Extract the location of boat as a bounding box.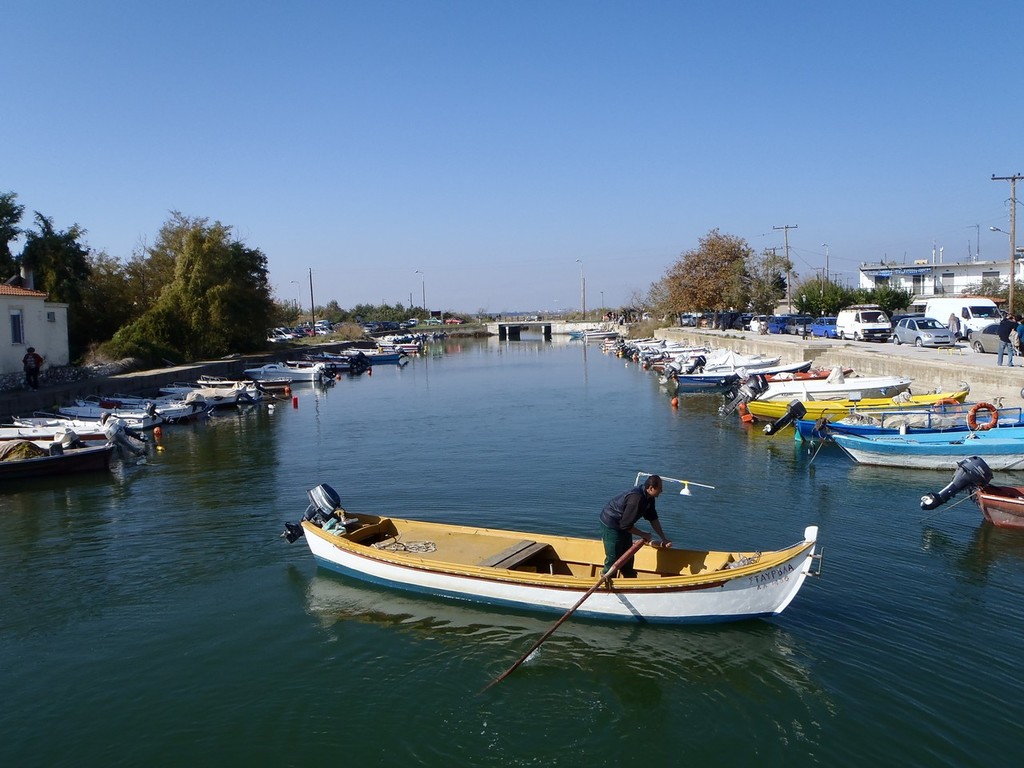
199:367:298:413.
